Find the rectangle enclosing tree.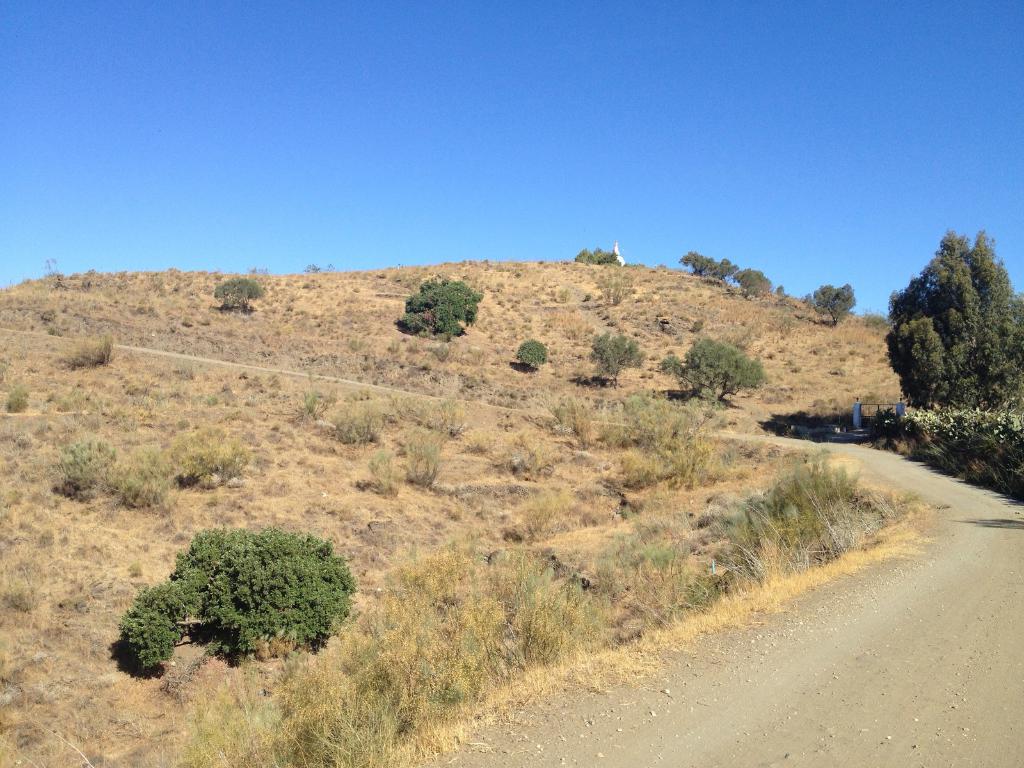
(x1=883, y1=228, x2=1023, y2=415).
